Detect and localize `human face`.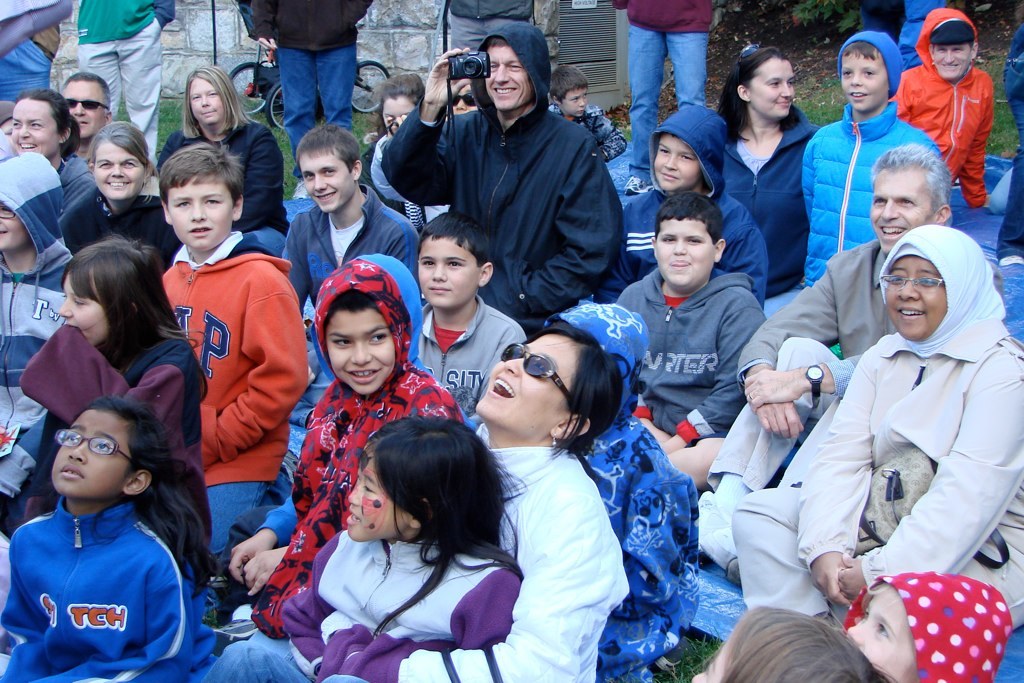
Localized at [323,309,399,398].
